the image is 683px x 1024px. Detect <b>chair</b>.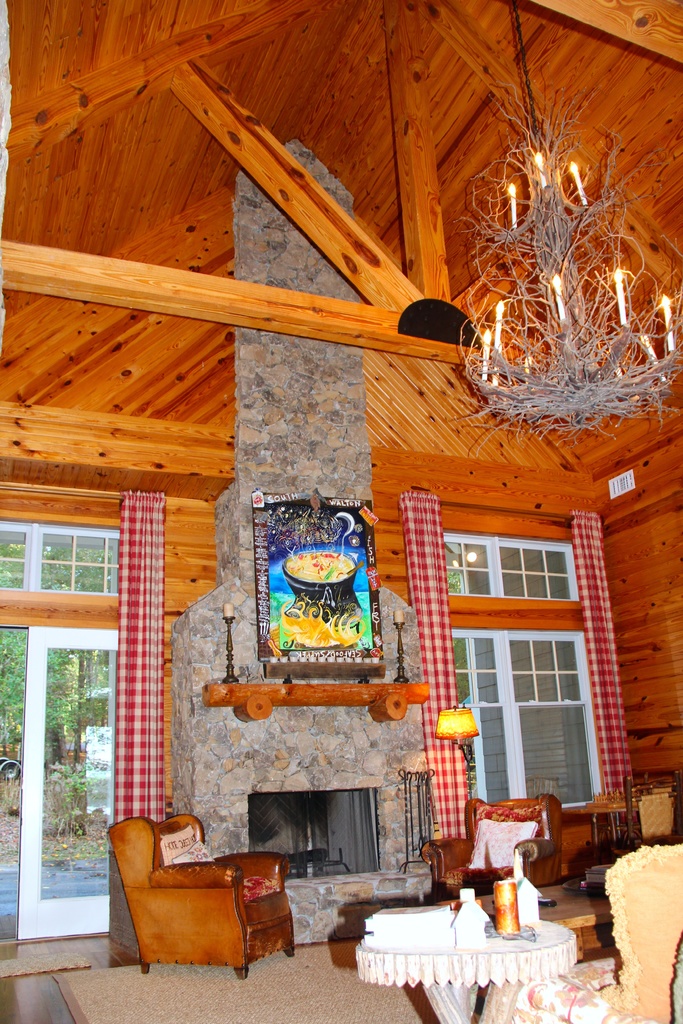
Detection: x1=416 y1=791 x2=565 y2=907.
